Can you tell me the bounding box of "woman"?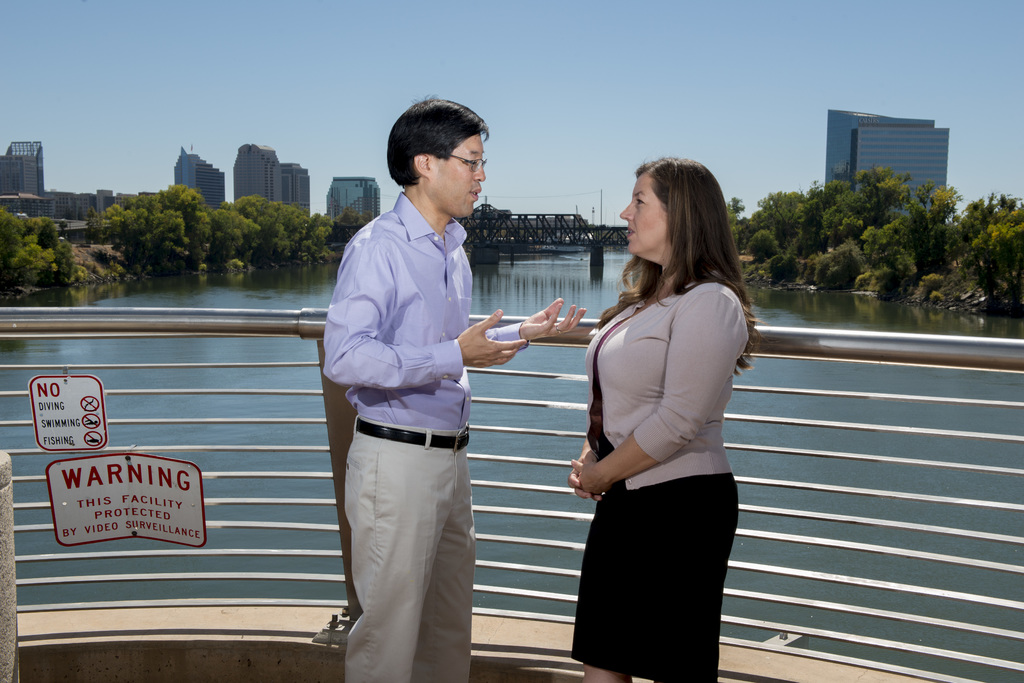
(x1=561, y1=159, x2=764, y2=682).
